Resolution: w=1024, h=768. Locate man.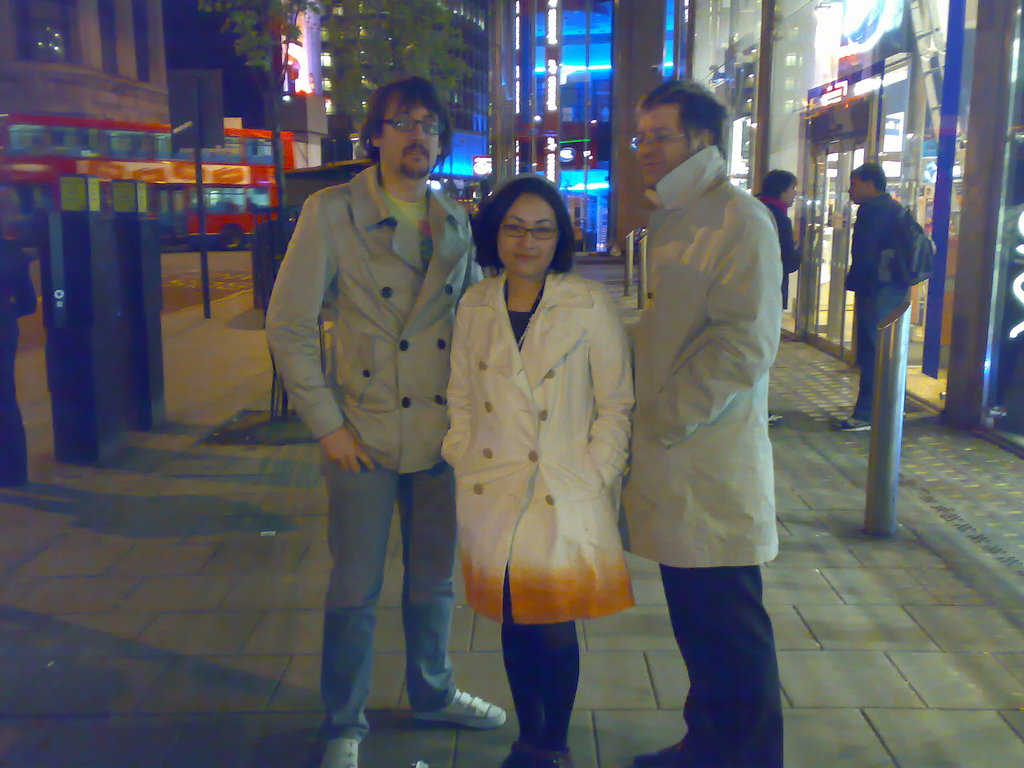
Rect(260, 68, 490, 726).
